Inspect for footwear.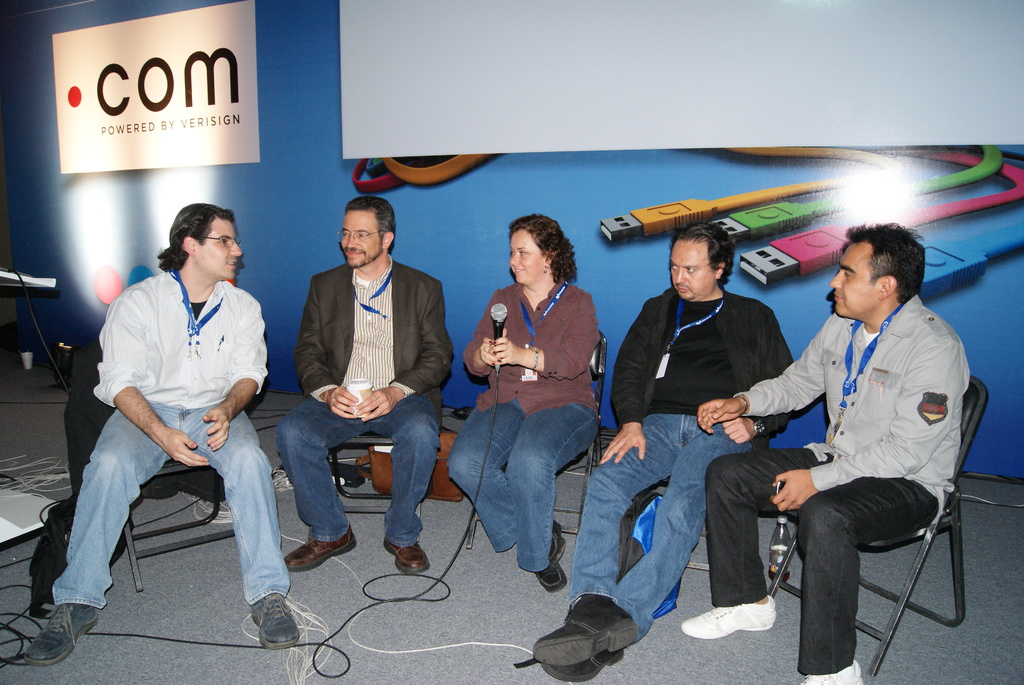
Inspection: rect(384, 536, 430, 578).
